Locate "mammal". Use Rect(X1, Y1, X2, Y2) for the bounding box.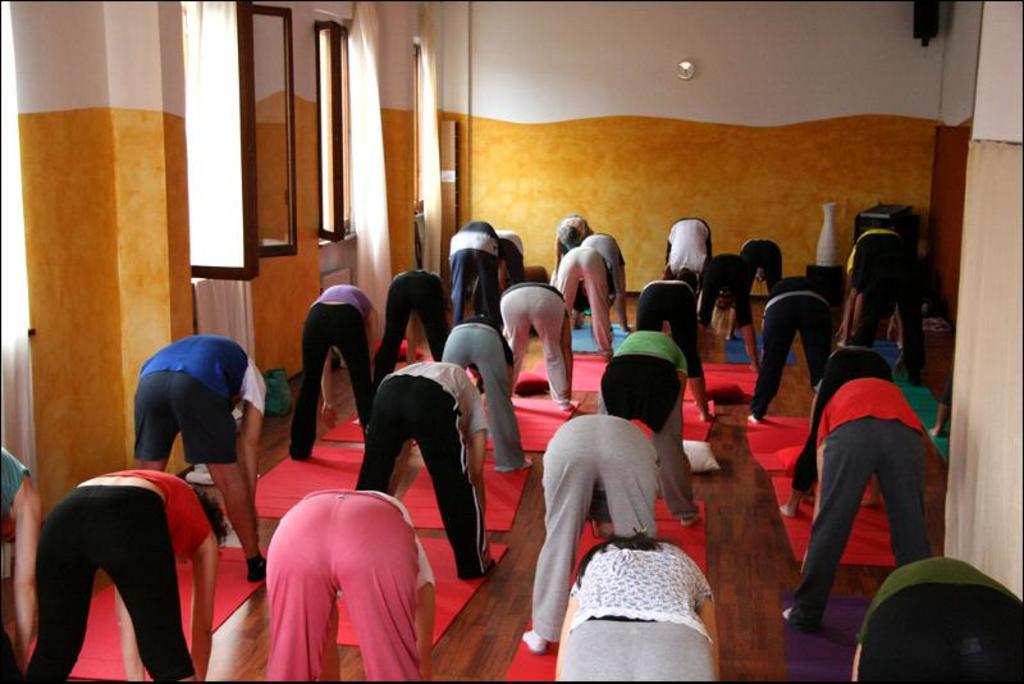
Rect(476, 224, 522, 314).
